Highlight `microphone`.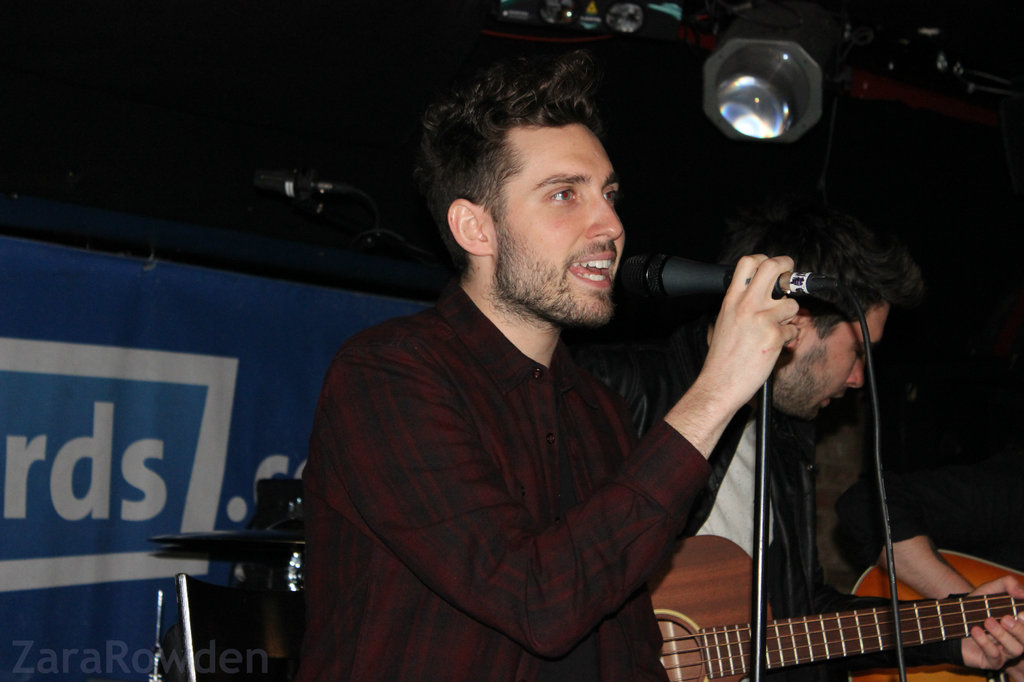
Highlighted region: box=[609, 246, 854, 301].
